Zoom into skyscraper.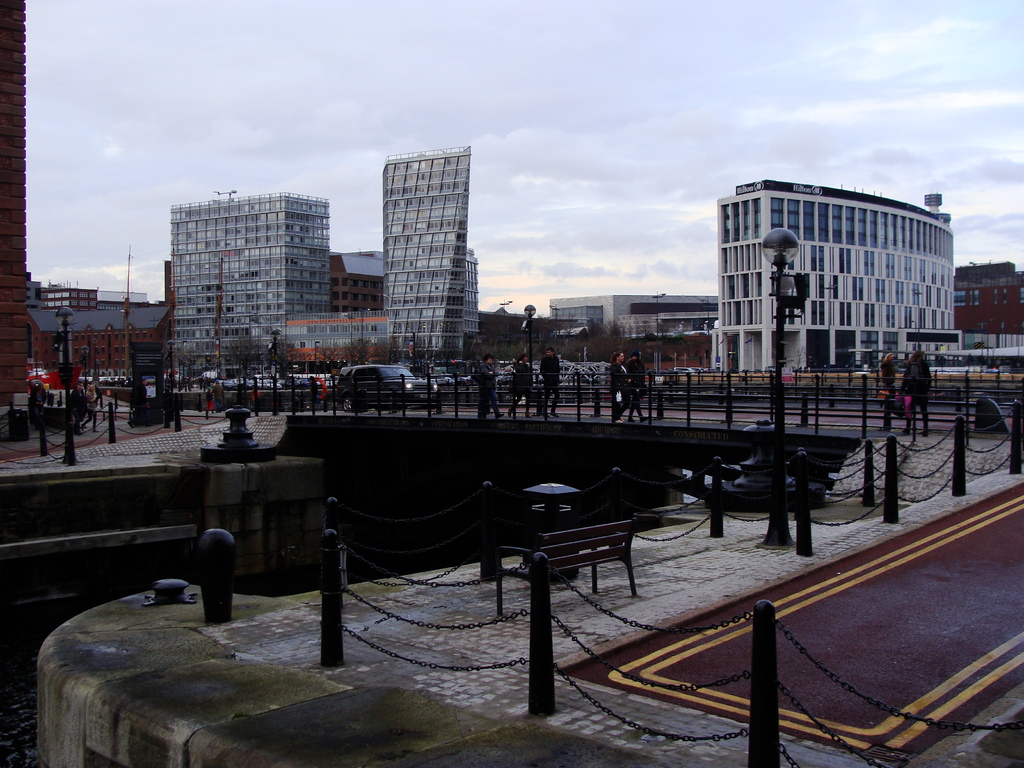
Zoom target: region(141, 170, 347, 374).
